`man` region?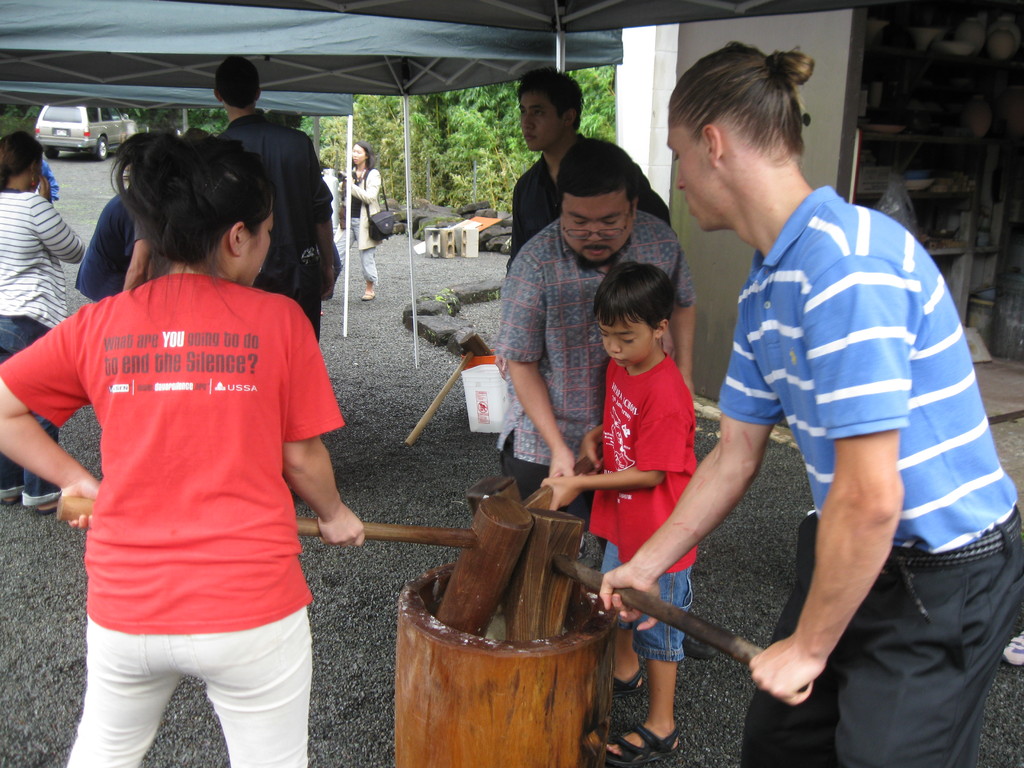
499, 141, 715, 664
